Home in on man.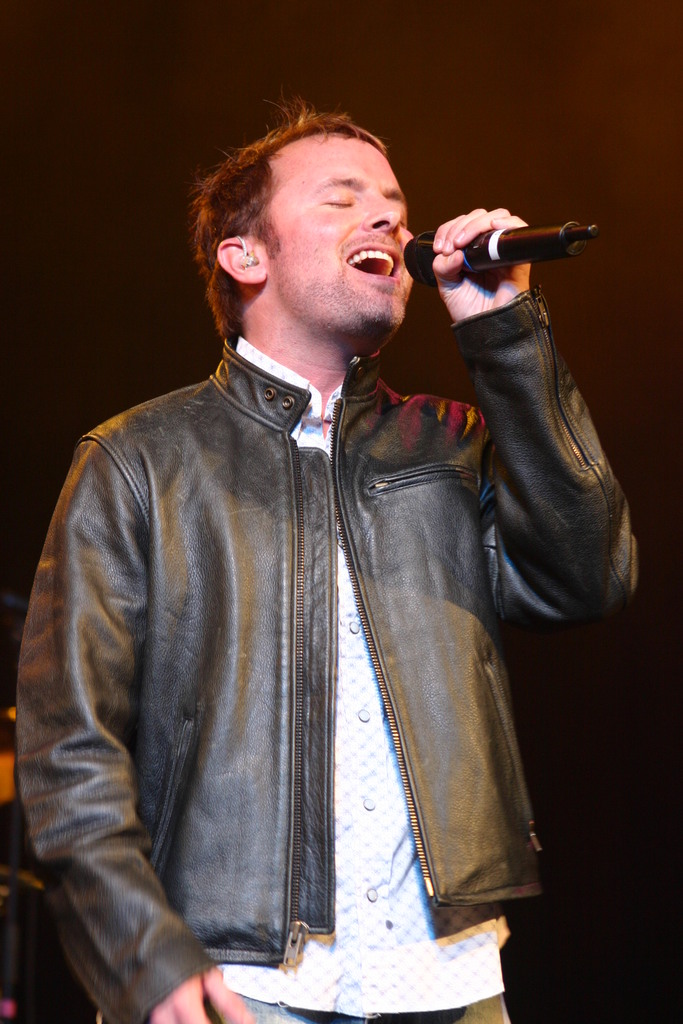
Homed in at [left=31, top=89, right=612, bottom=1023].
